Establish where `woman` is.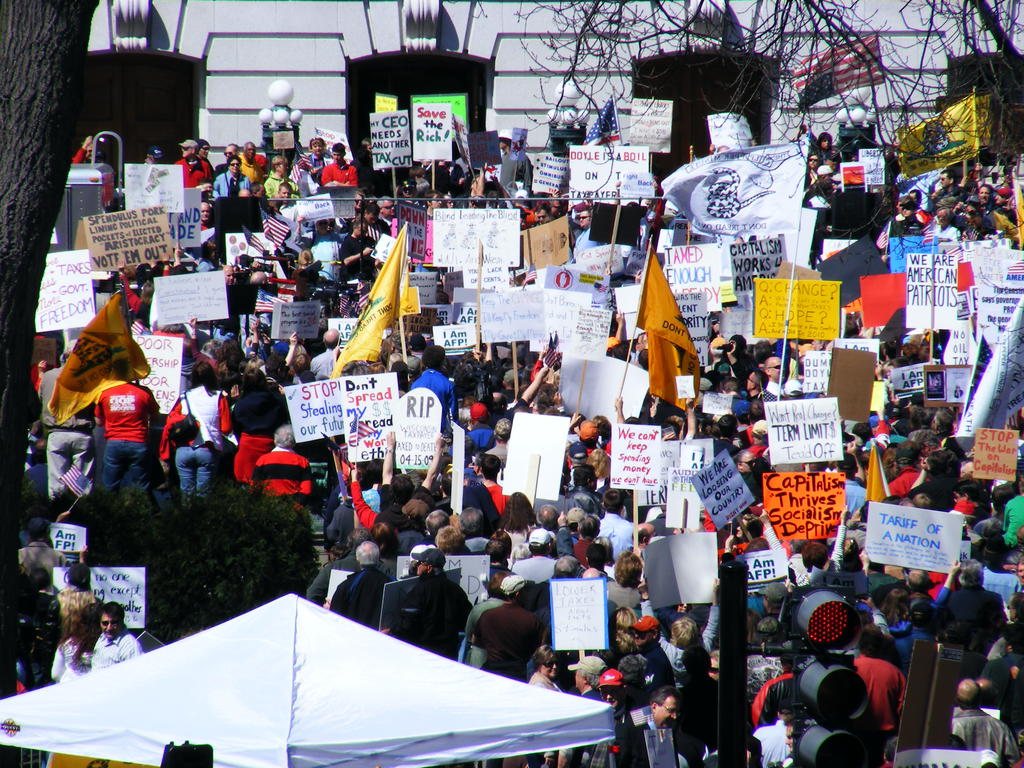
Established at {"left": 295, "top": 212, "right": 344, "bottom": 287}.
